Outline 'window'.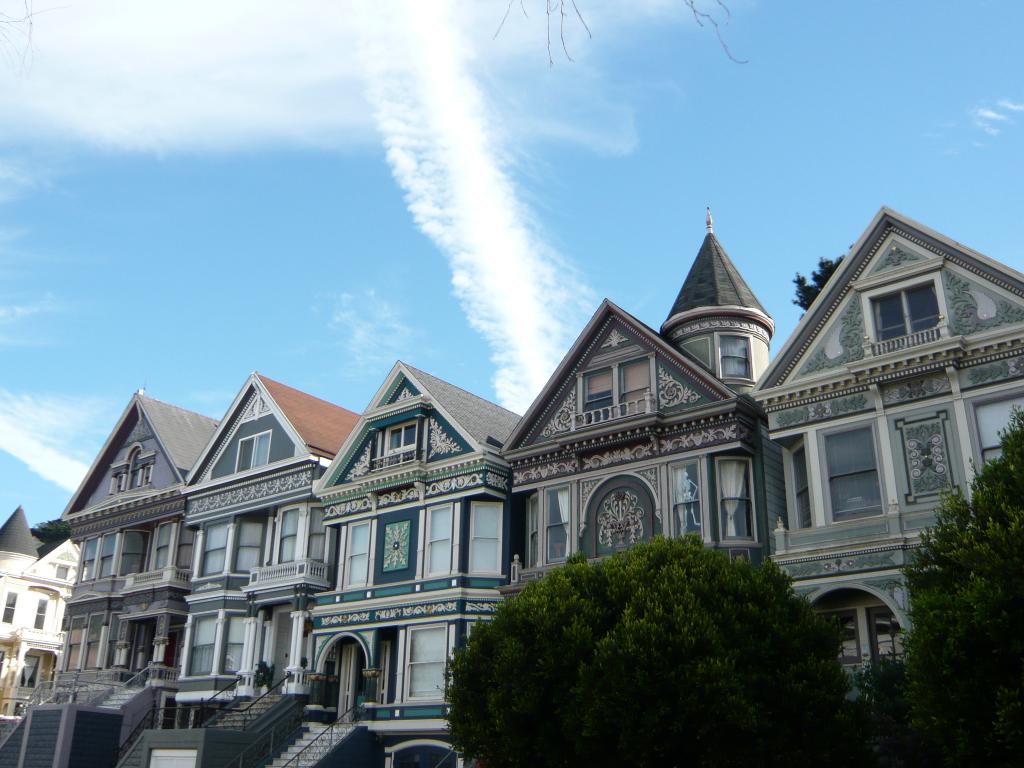
Outline: {"x1": 964, "y1": 388, "x2": 1023, "y2": 479}.
